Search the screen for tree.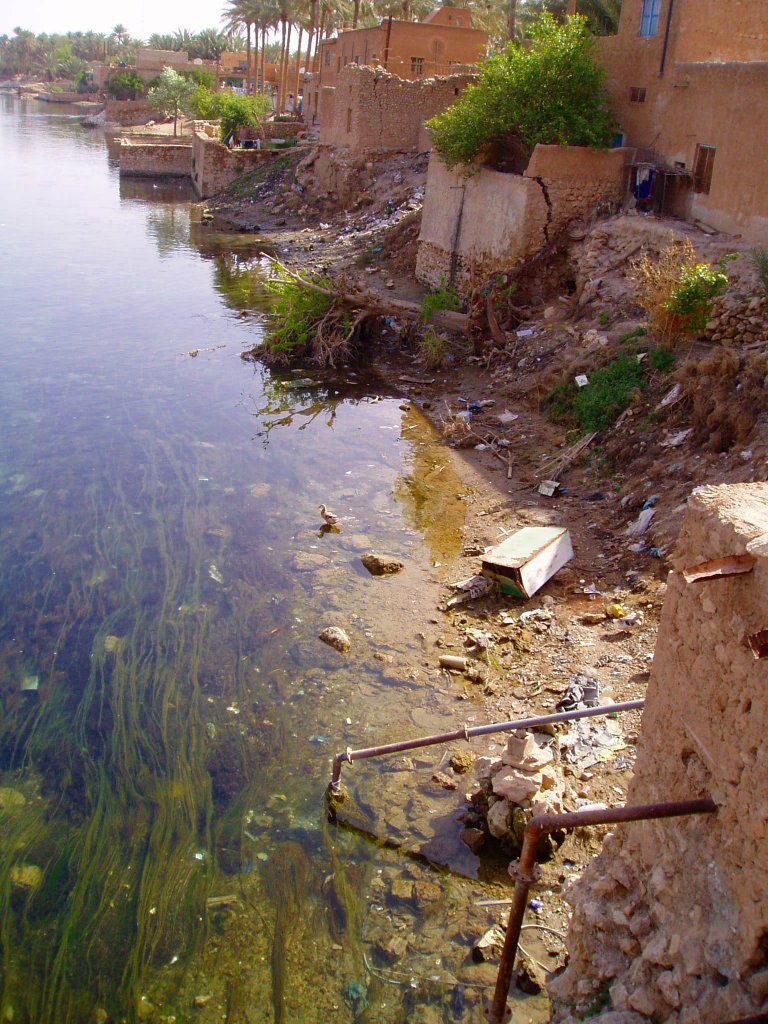
Found at bbox=[219, 0, 271, 65].
